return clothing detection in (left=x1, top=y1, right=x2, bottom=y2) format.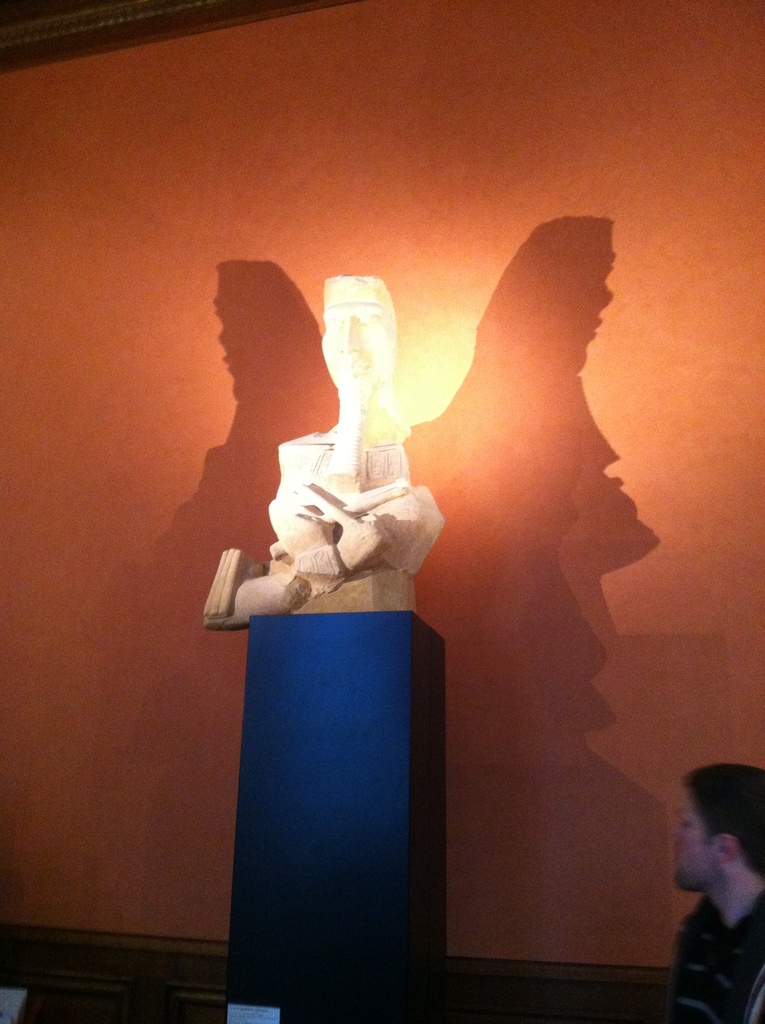
(left=669, top=902, right=764, bottom=1023).
